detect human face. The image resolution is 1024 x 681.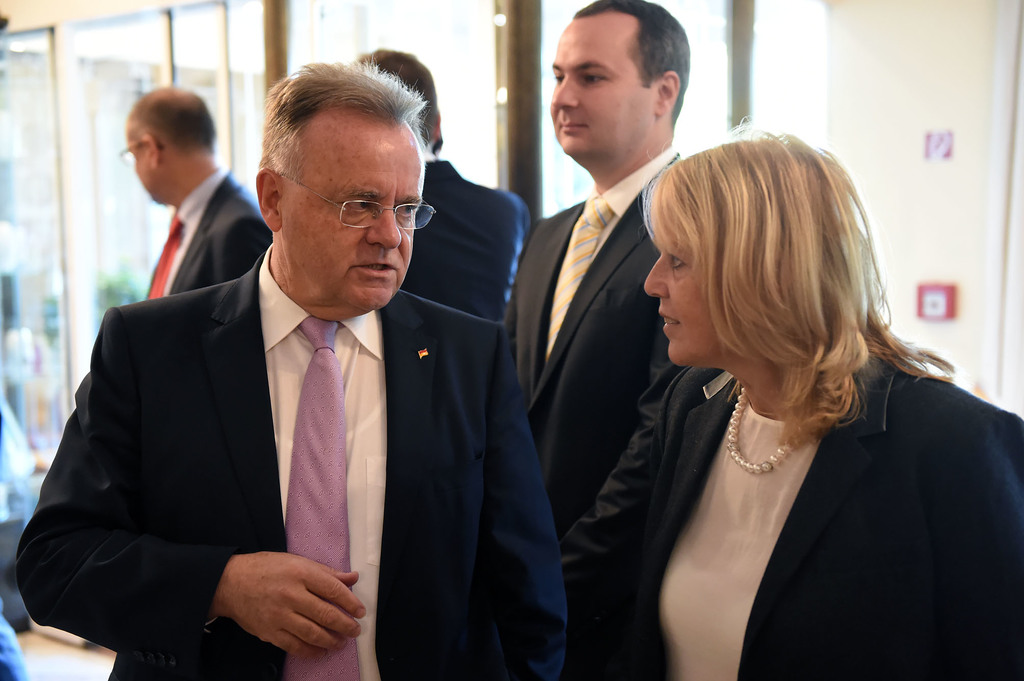
region(550, 17, 655, 156).
